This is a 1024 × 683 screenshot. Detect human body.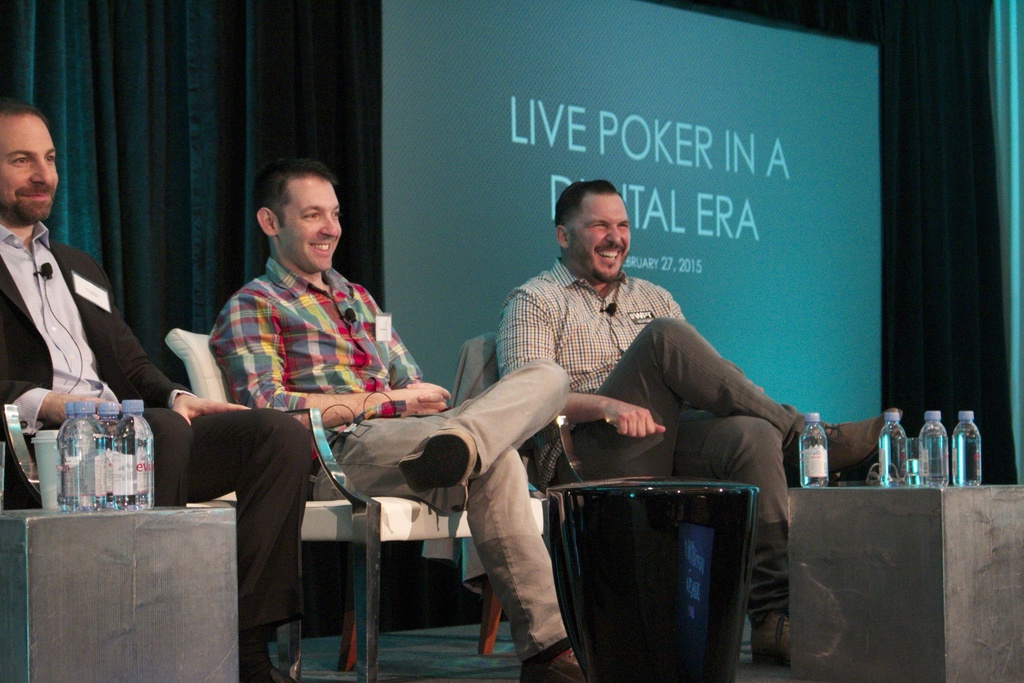
bbox(155, 179, 615, 668).
